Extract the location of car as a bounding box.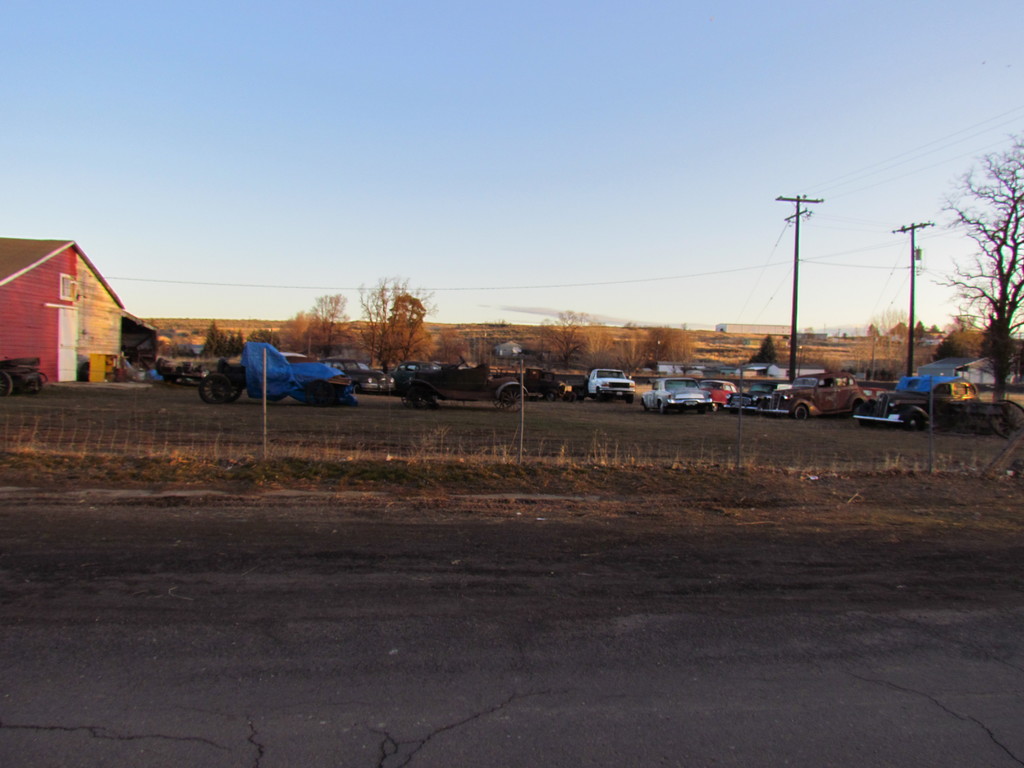
left=856, top=369, right=1014, bottom=430.
